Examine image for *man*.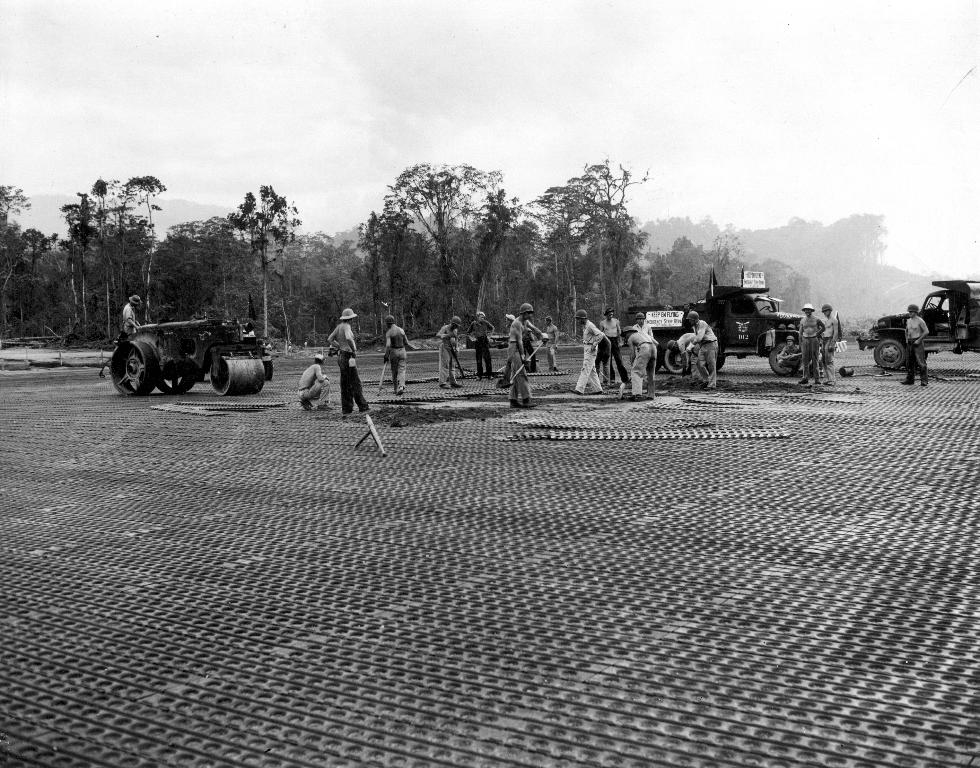
Examination result: [602,311,627,386].
